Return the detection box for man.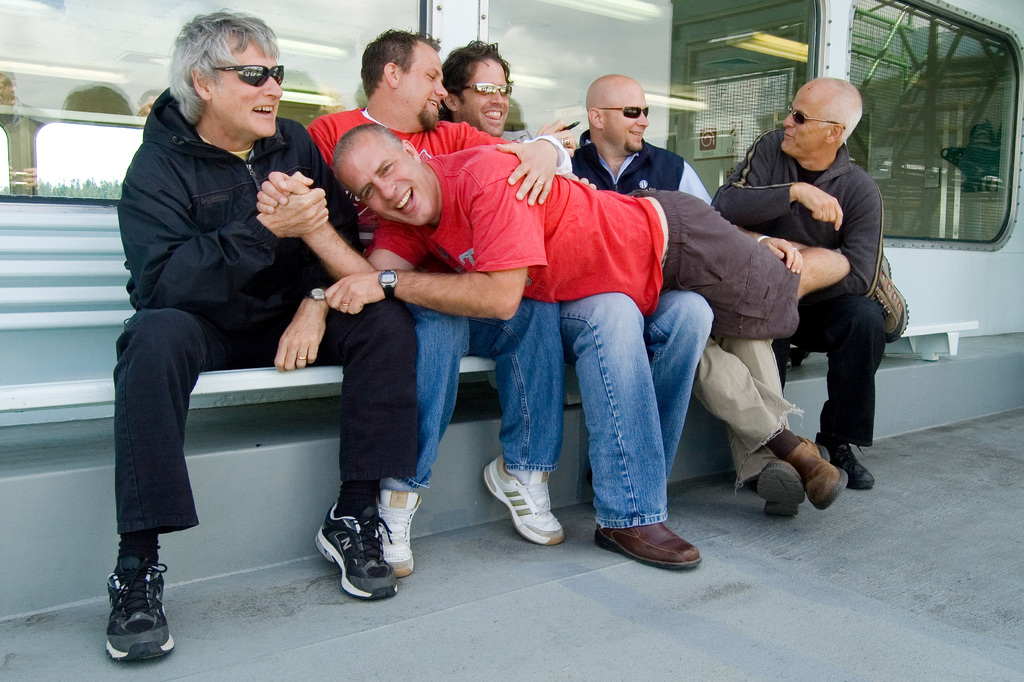
detection(372, 31, 579, 520).
